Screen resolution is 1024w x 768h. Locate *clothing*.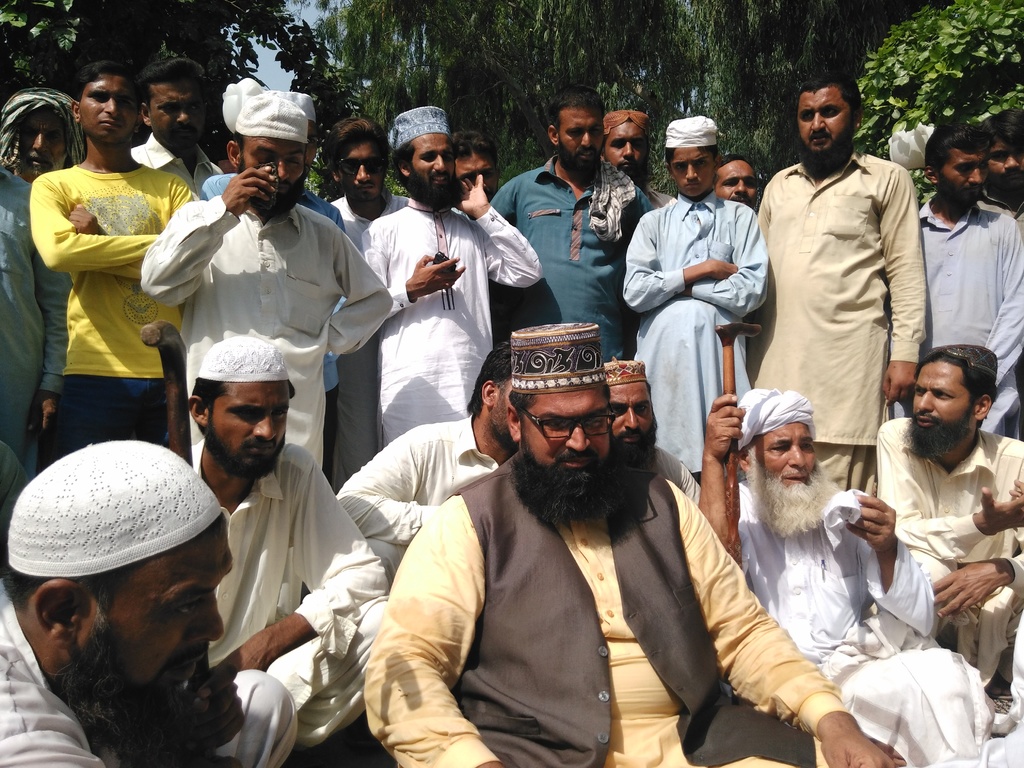
select_region(205, 177, 346, 484).
